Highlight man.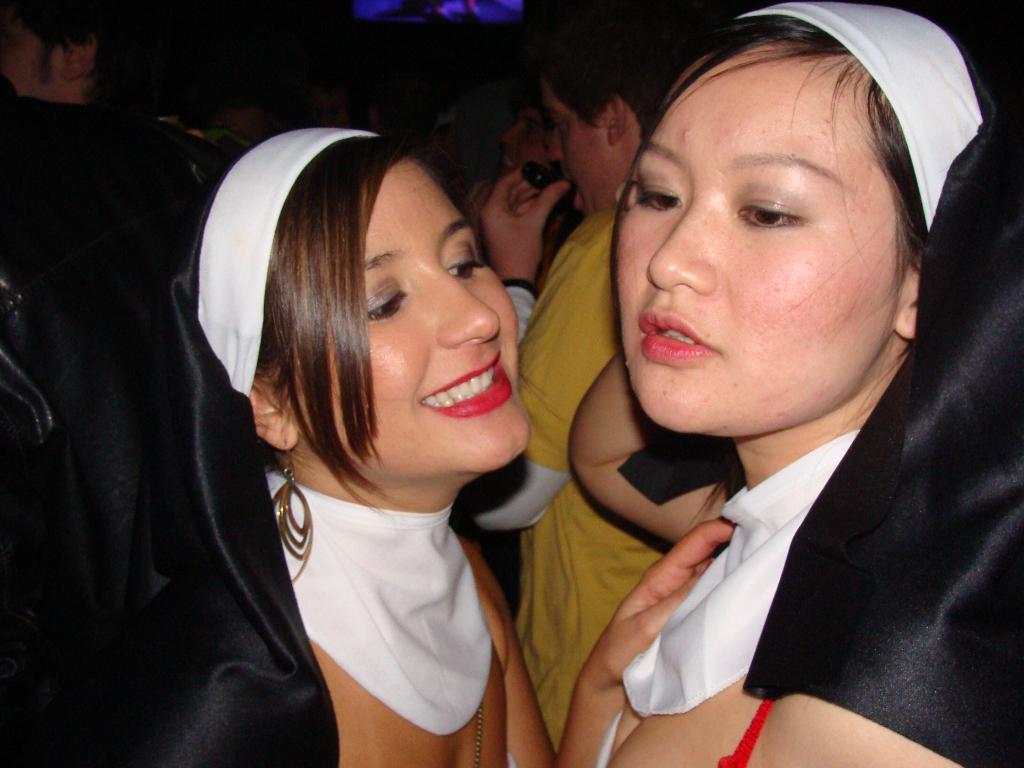
Highlighted region: region(0, 0, 119, 108).
